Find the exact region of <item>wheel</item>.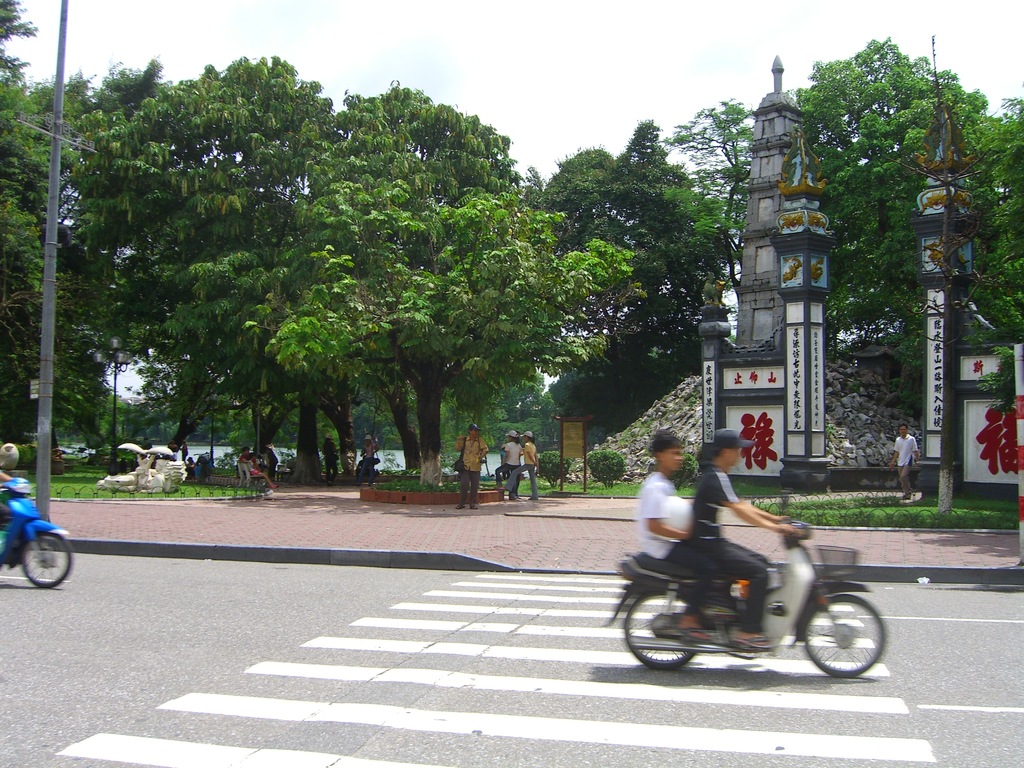
Exact region: bbox=(802, 594, 888, 678).
